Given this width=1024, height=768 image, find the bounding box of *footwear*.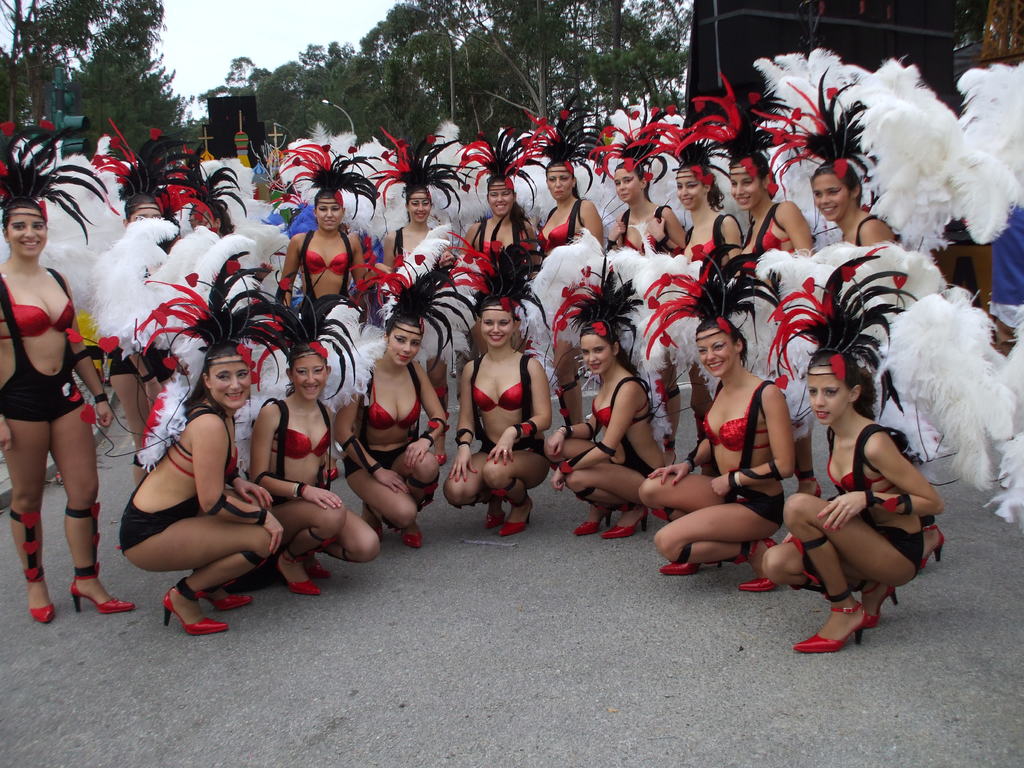
272, 552, 321, 597.
